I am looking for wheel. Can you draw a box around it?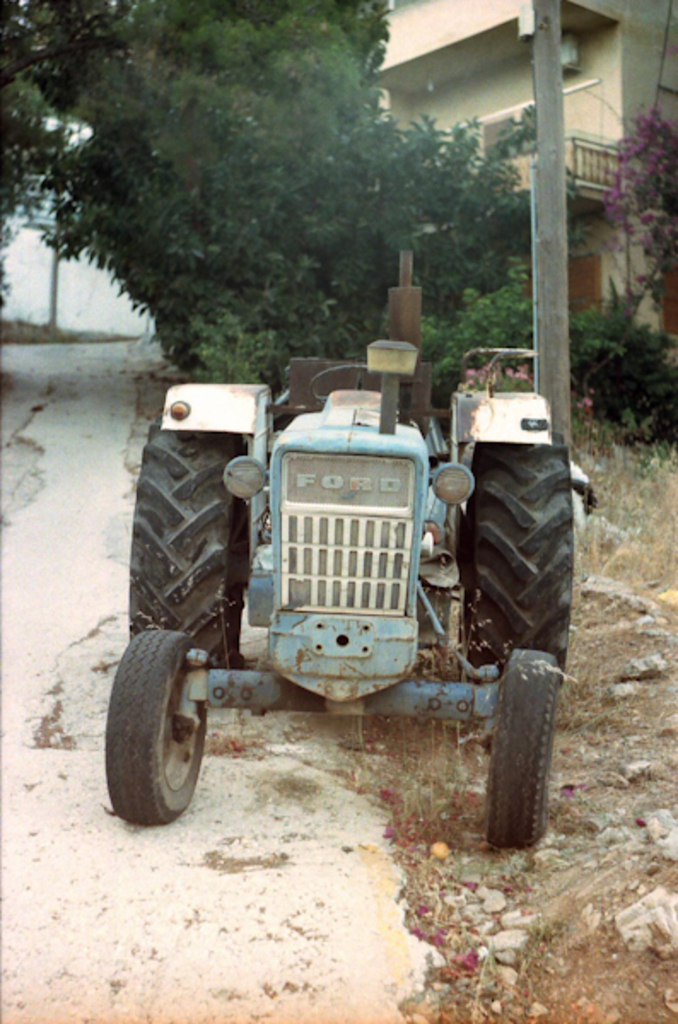
Sure, the bounding box is {"left": 118, "top": 403, "right": 273, "bottom": 671}.
